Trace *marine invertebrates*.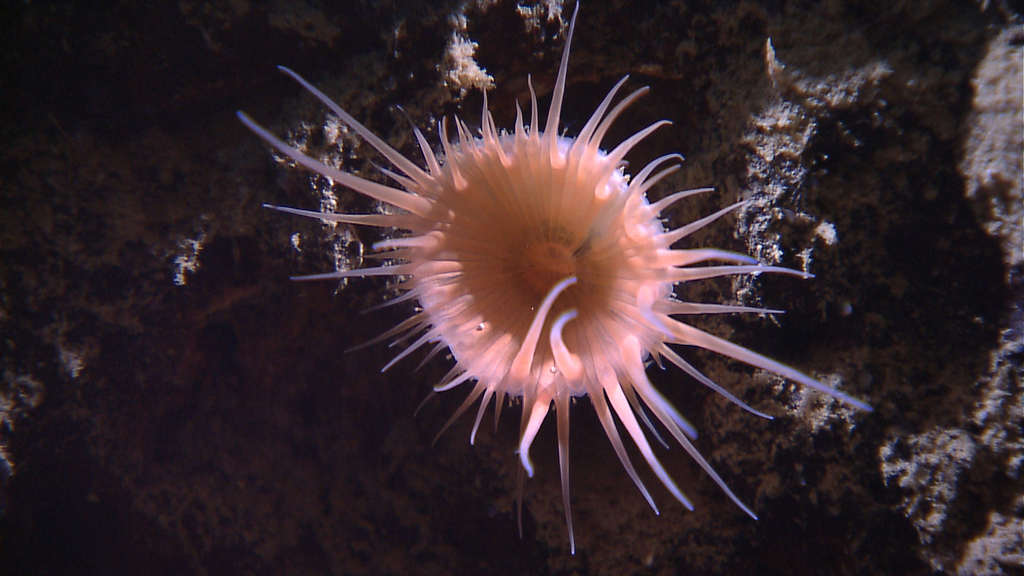
Traced to bbox=[216, 38, 900, 527].
